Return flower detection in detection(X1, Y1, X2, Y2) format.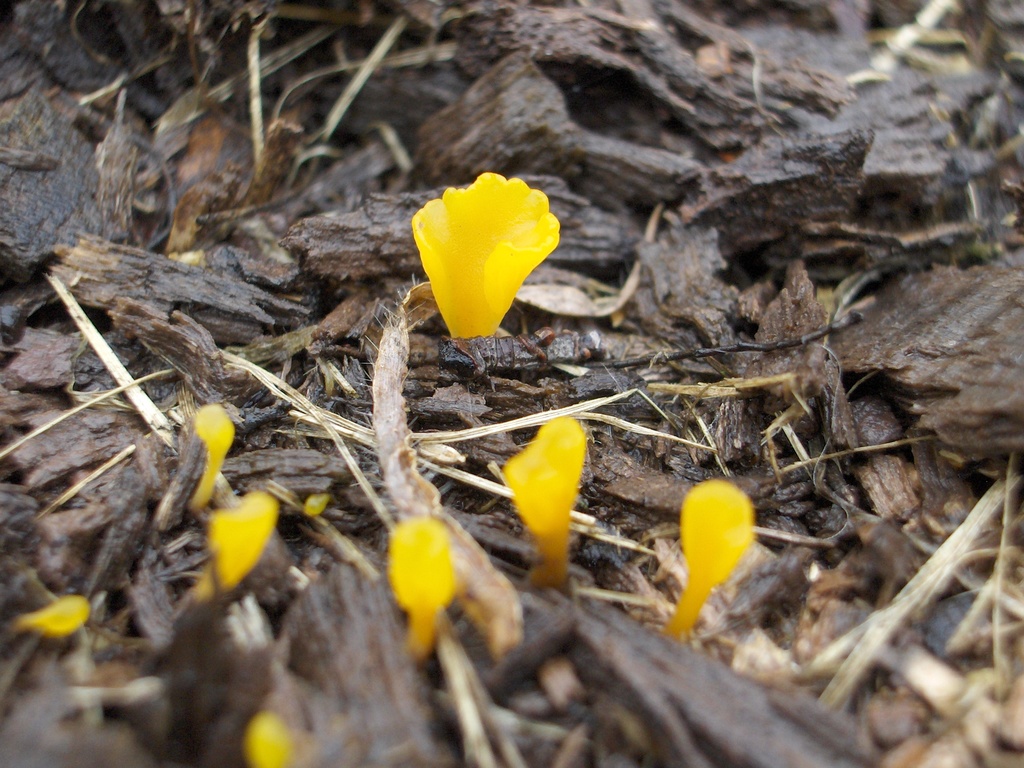
detection(398, 162, 573, 339).
